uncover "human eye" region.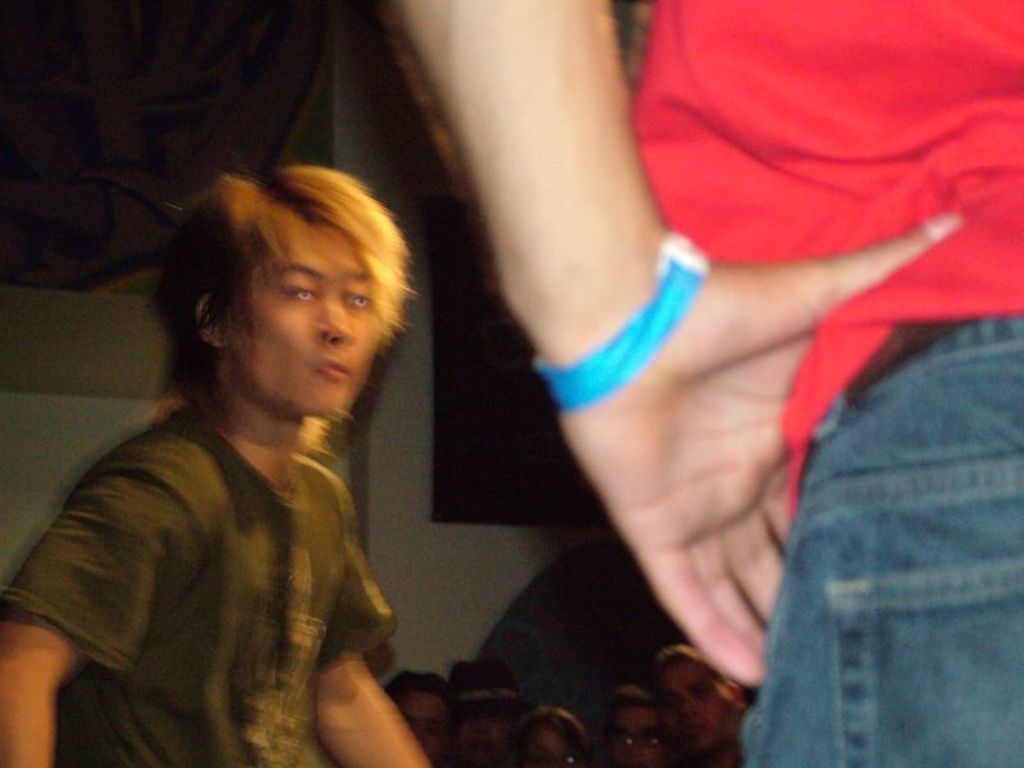
Uncovered: <region>282, 275, 317, 310</region>.
